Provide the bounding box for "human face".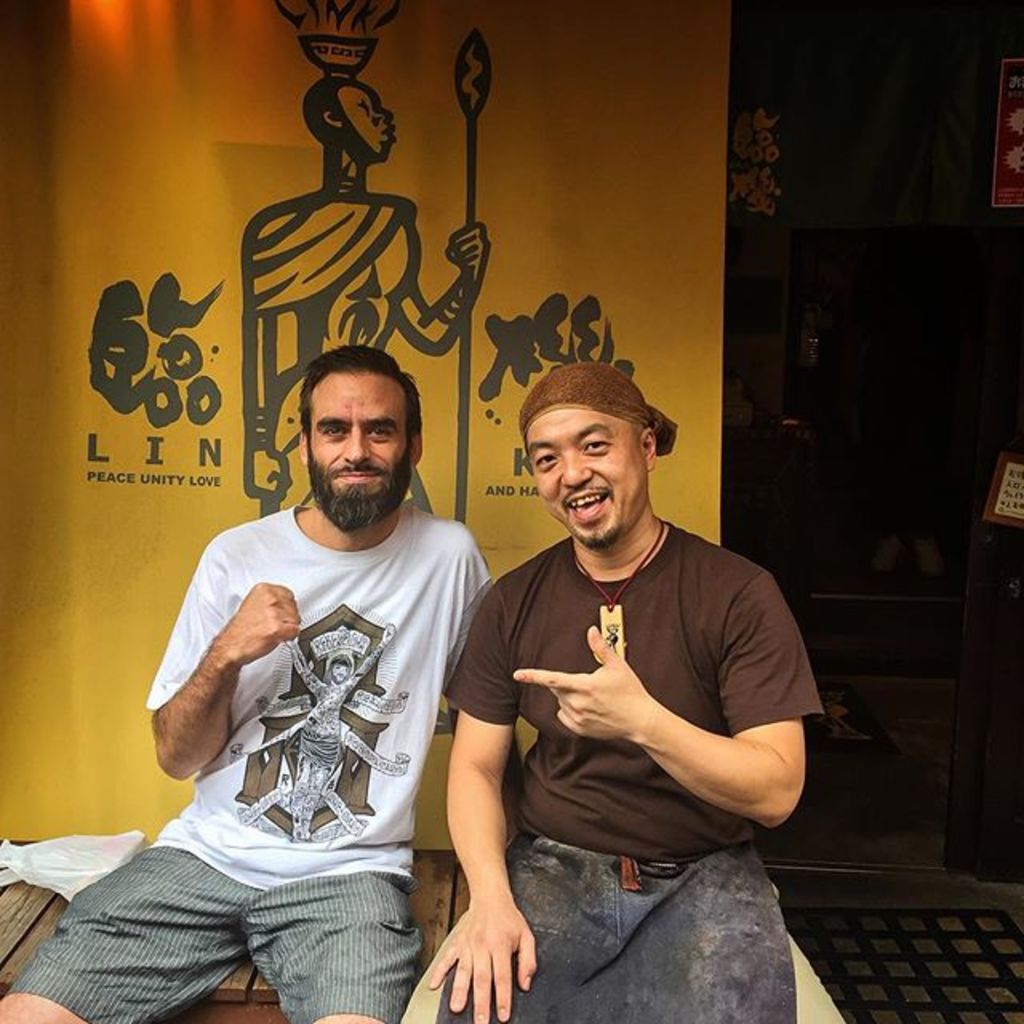
338, 82, 397, 150.
